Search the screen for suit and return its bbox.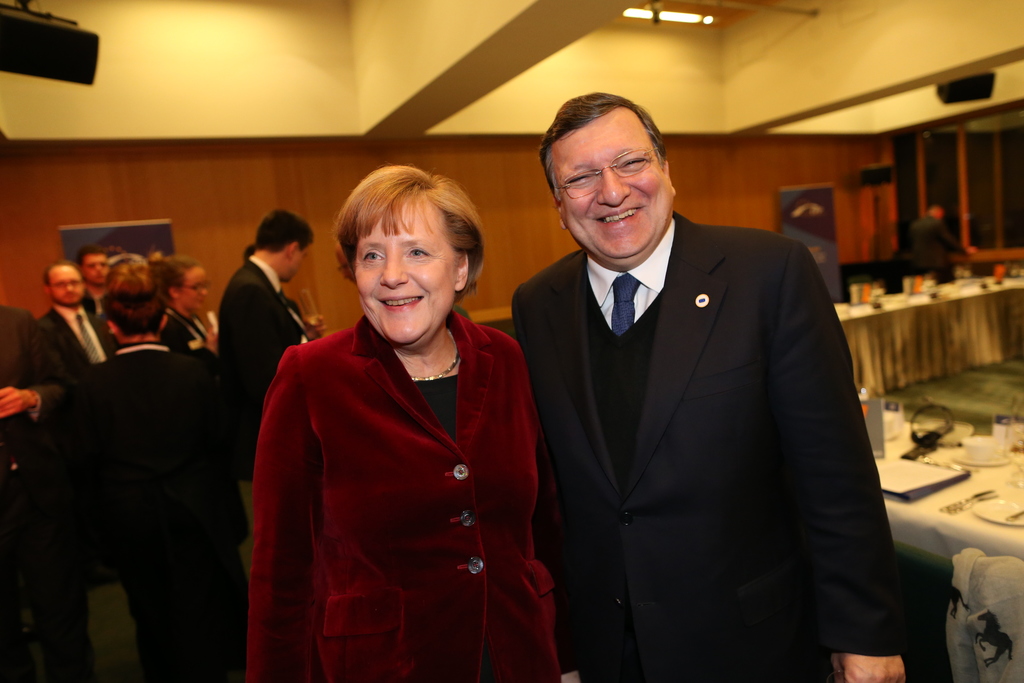
Found: bbox=[241, 311, 563, 682].
